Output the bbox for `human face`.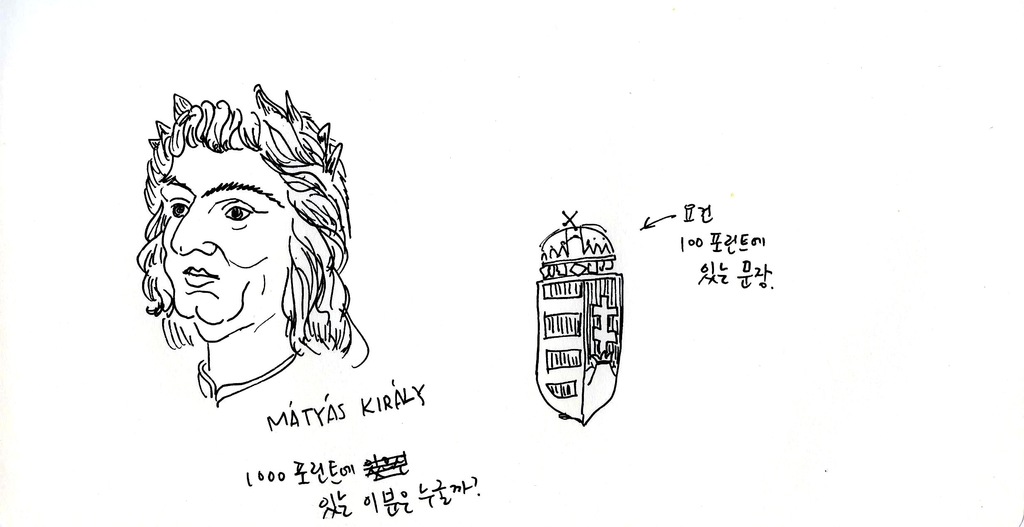
156,131,285,344.
